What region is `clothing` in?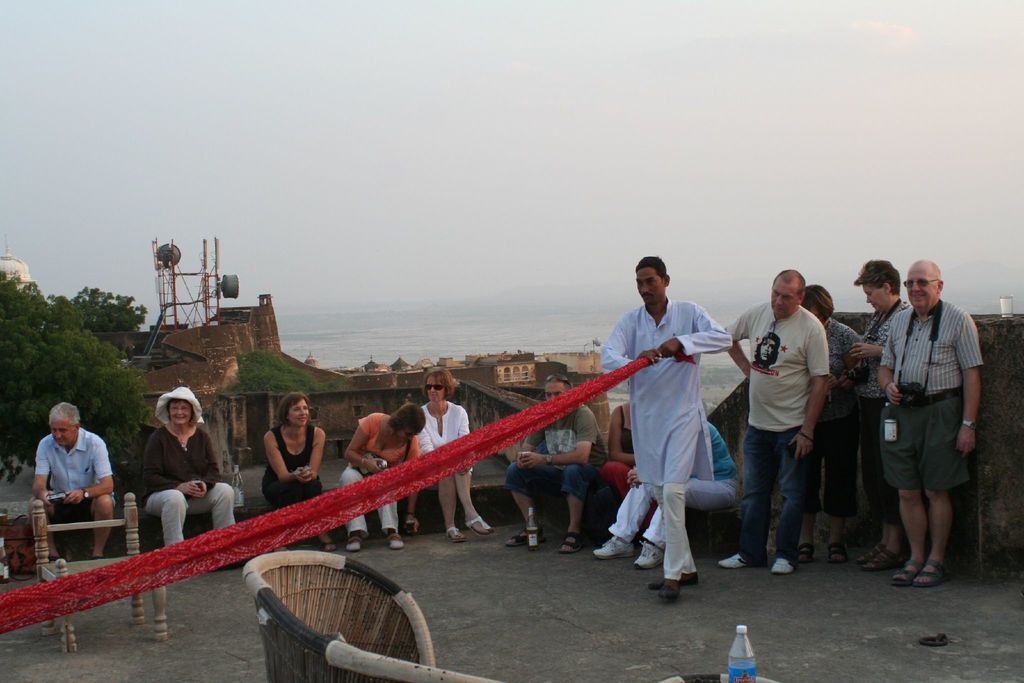
select_region(856, 298, 902, 520).
